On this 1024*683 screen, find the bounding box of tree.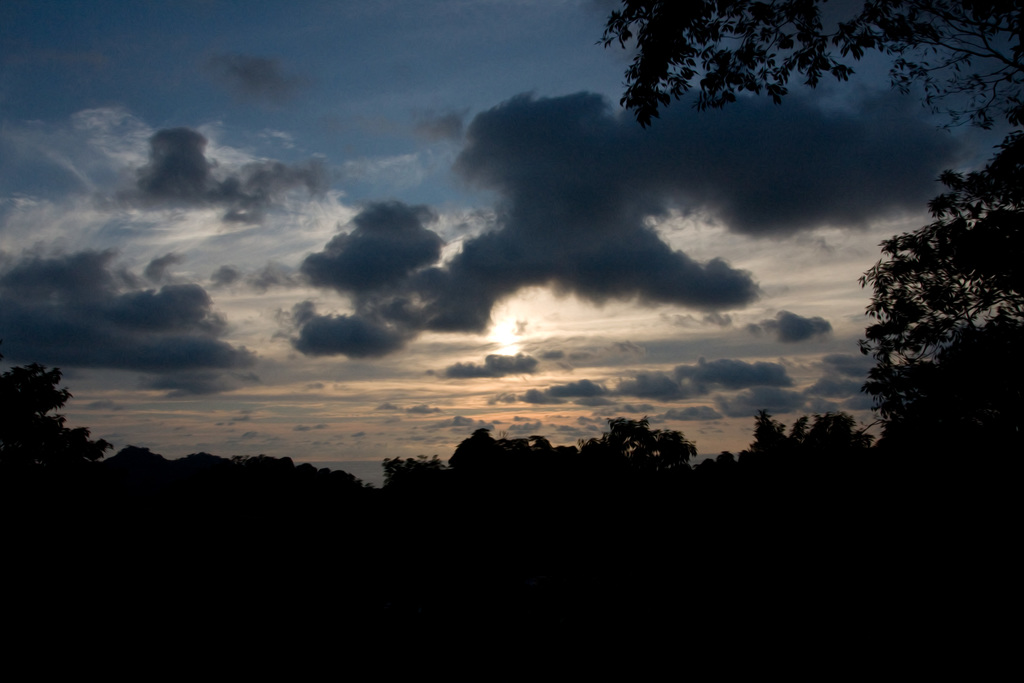
Bounding box: left=590, top=0, right=1023, bottom=142.
